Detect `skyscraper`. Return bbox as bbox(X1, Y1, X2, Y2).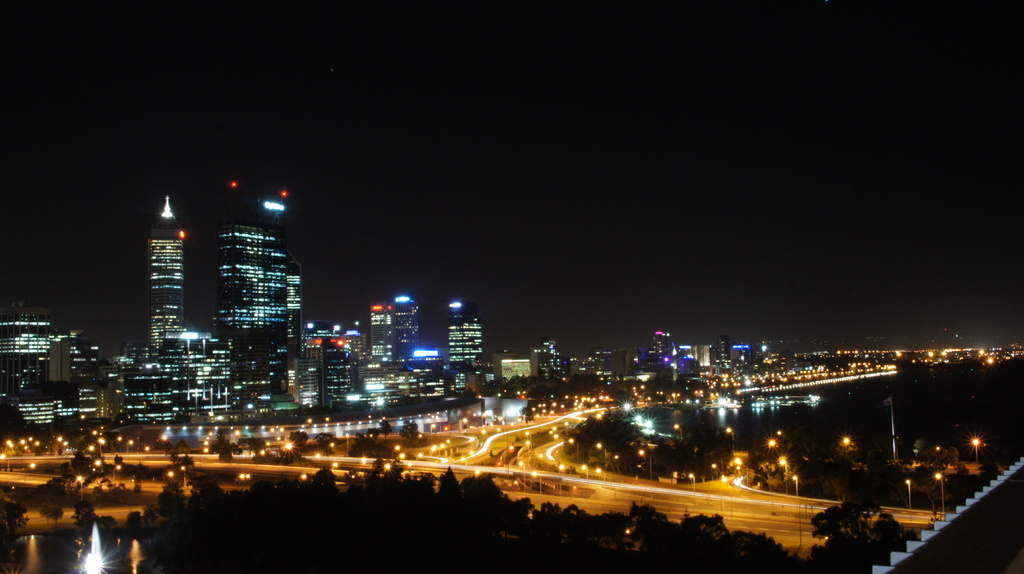
bbox(212, 182, 291, 394).
